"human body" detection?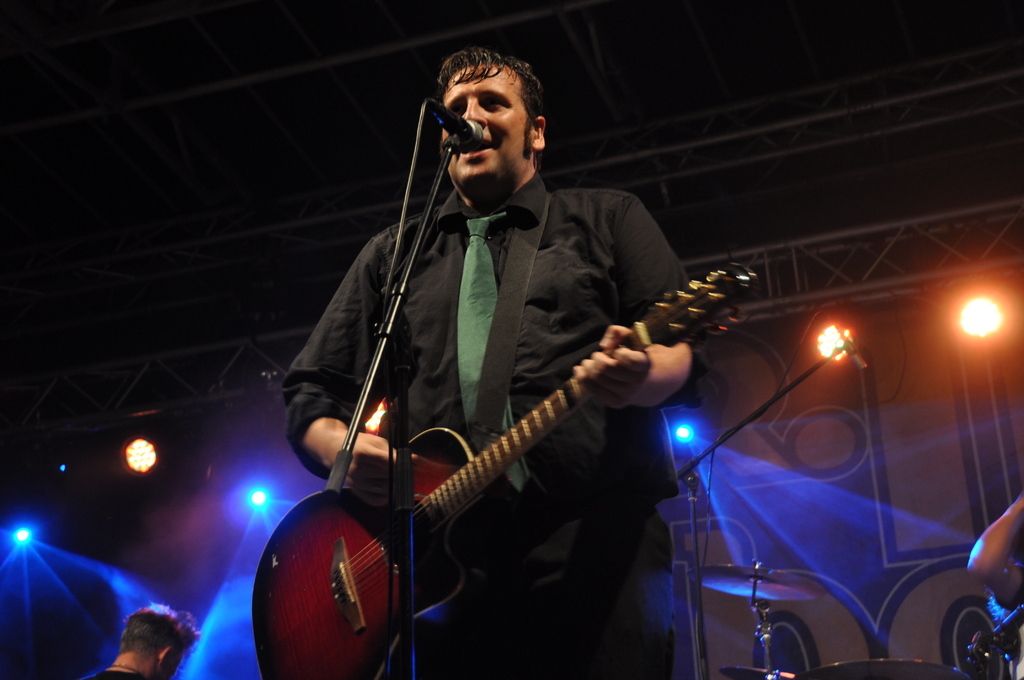
256/35/778/679
